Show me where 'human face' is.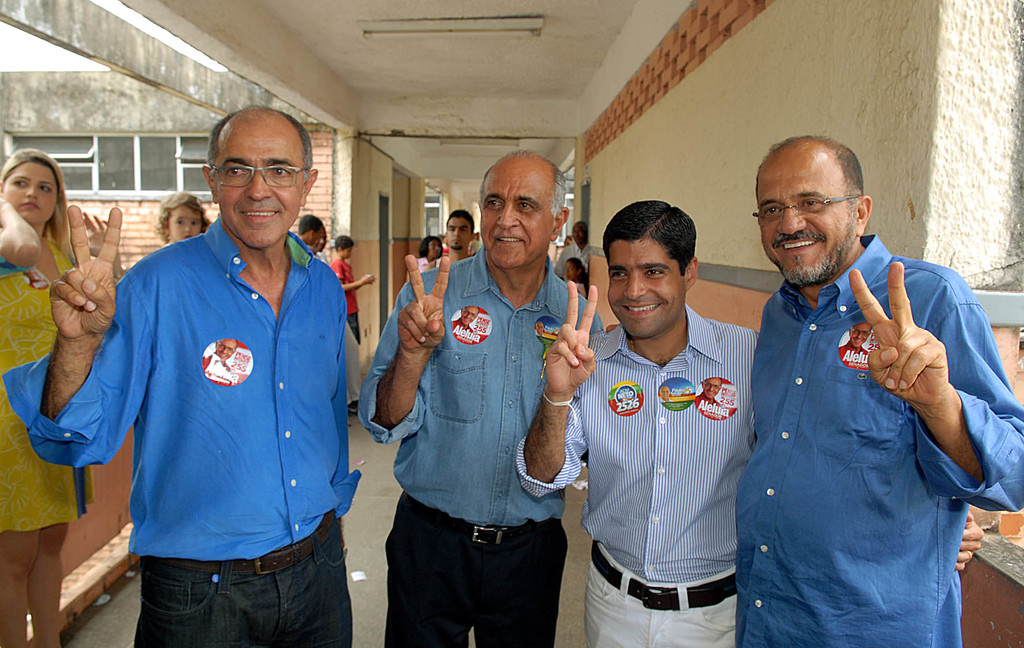
'human face' is at locate(607, 242, 685, 338).
